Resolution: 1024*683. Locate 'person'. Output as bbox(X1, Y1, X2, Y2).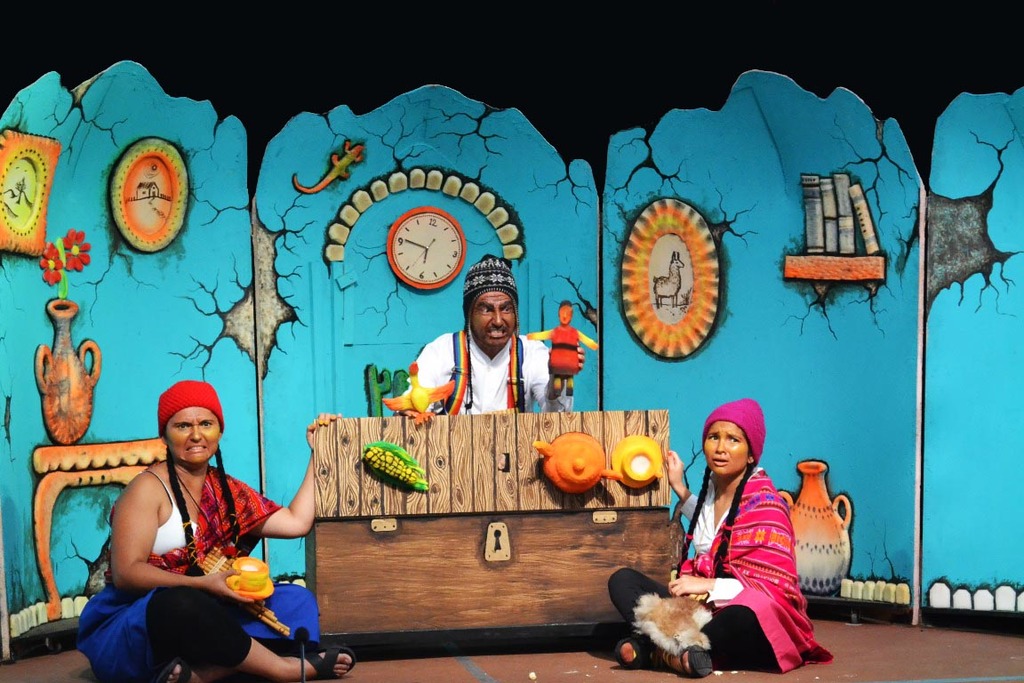
bbox(72, 381, 352, 682).
